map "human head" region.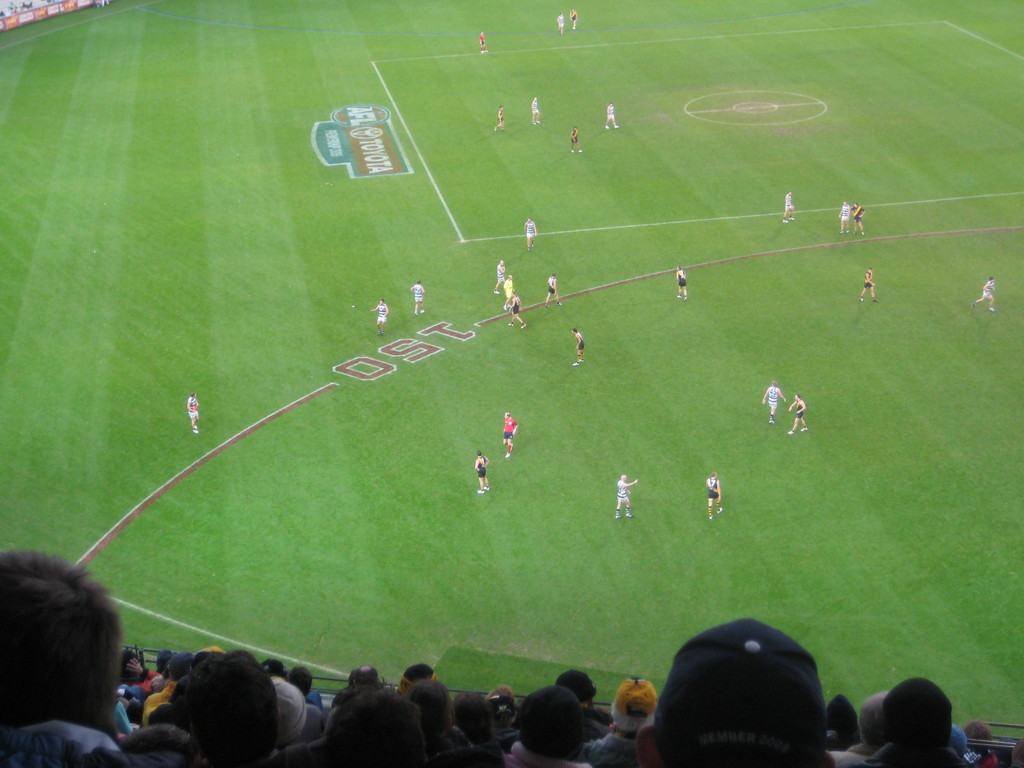
Mapped to (554,666,596,714).
